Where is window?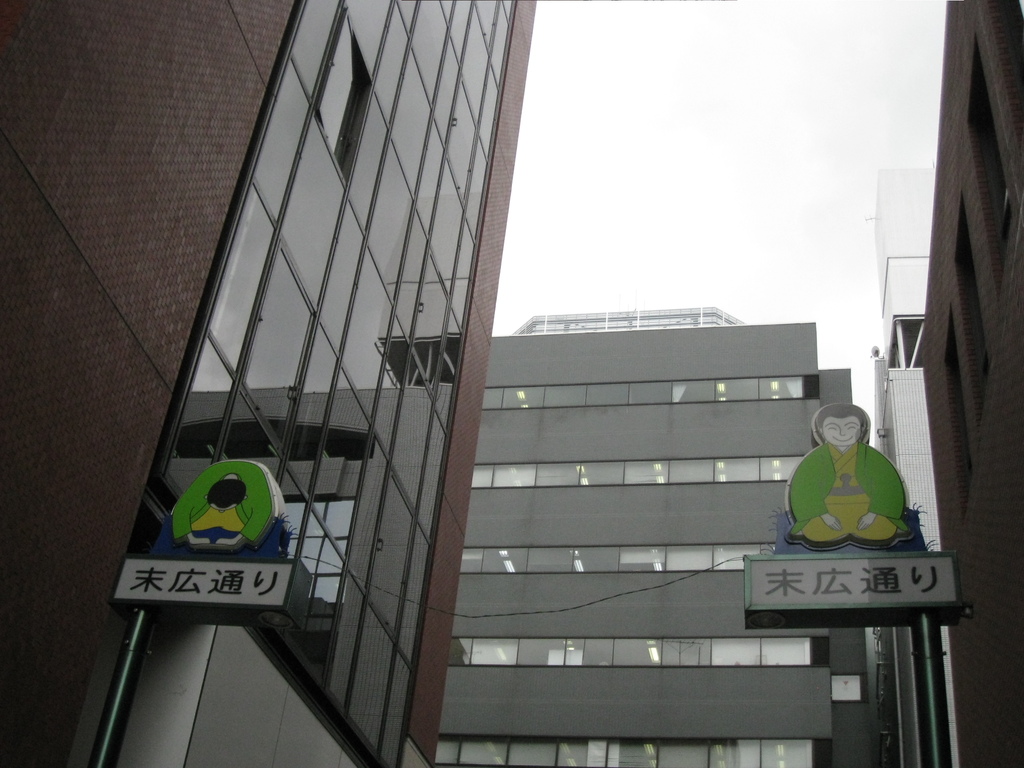
locate(518, 634, 817, 666).
